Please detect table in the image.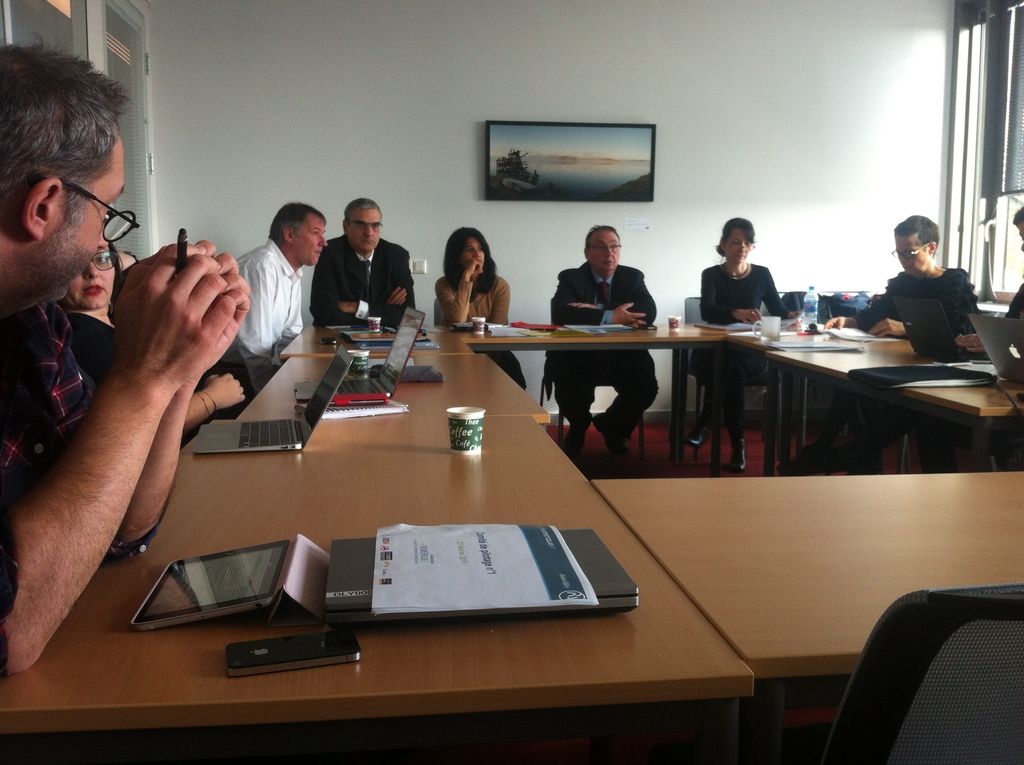
x1=687, y1=308, x2=1023, y2=472.
